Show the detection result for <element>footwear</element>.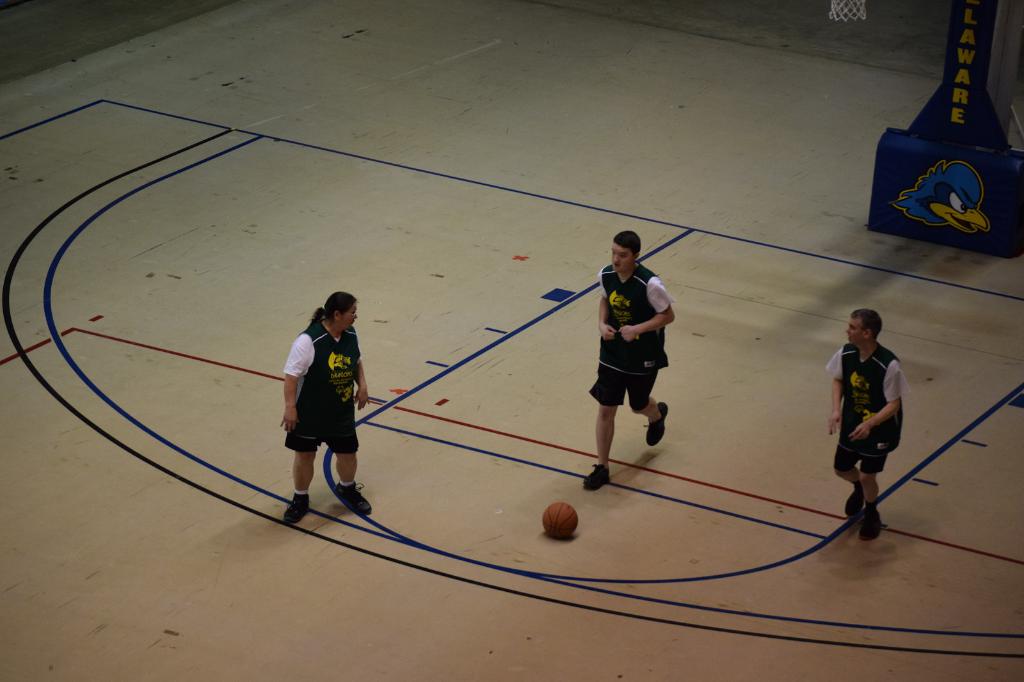
{"x1": 845, "y1": 480, "x2": 863, "y2": 514}.
